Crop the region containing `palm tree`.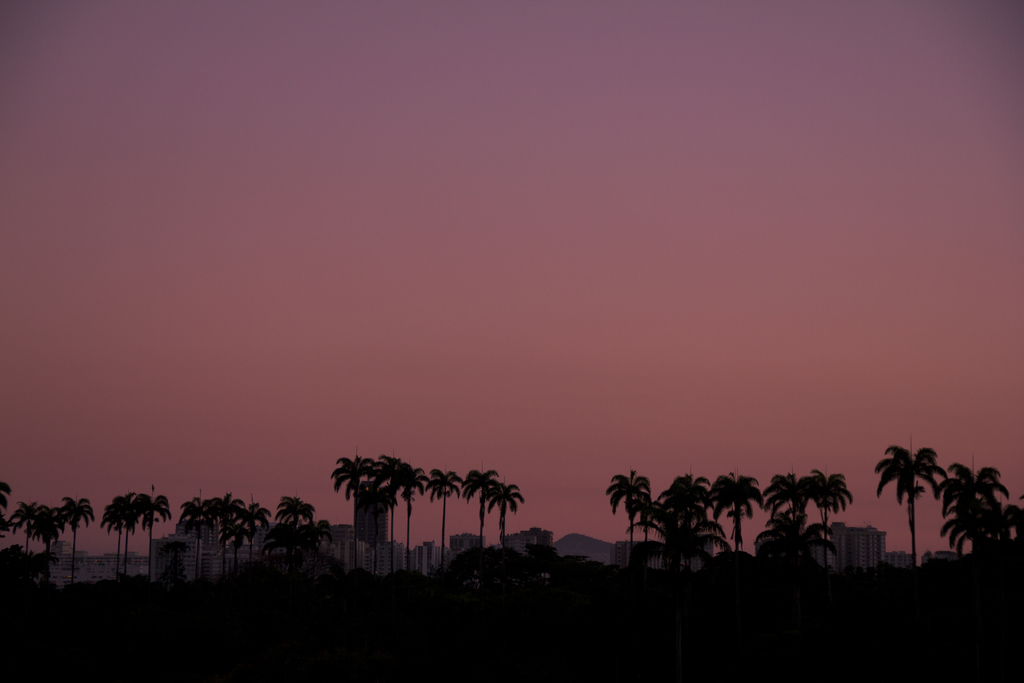
Crop region: left=949, top=518, right=989, bottom=584.
